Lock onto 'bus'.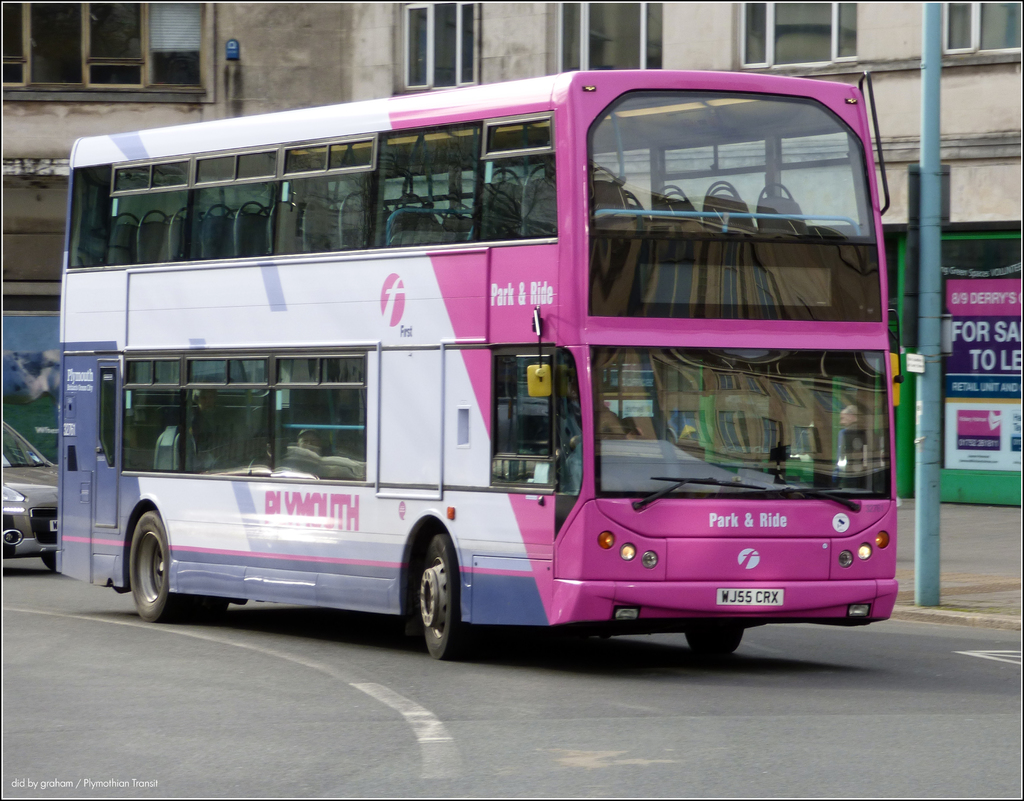
Locked: <box>52,67,908,662</box>.
